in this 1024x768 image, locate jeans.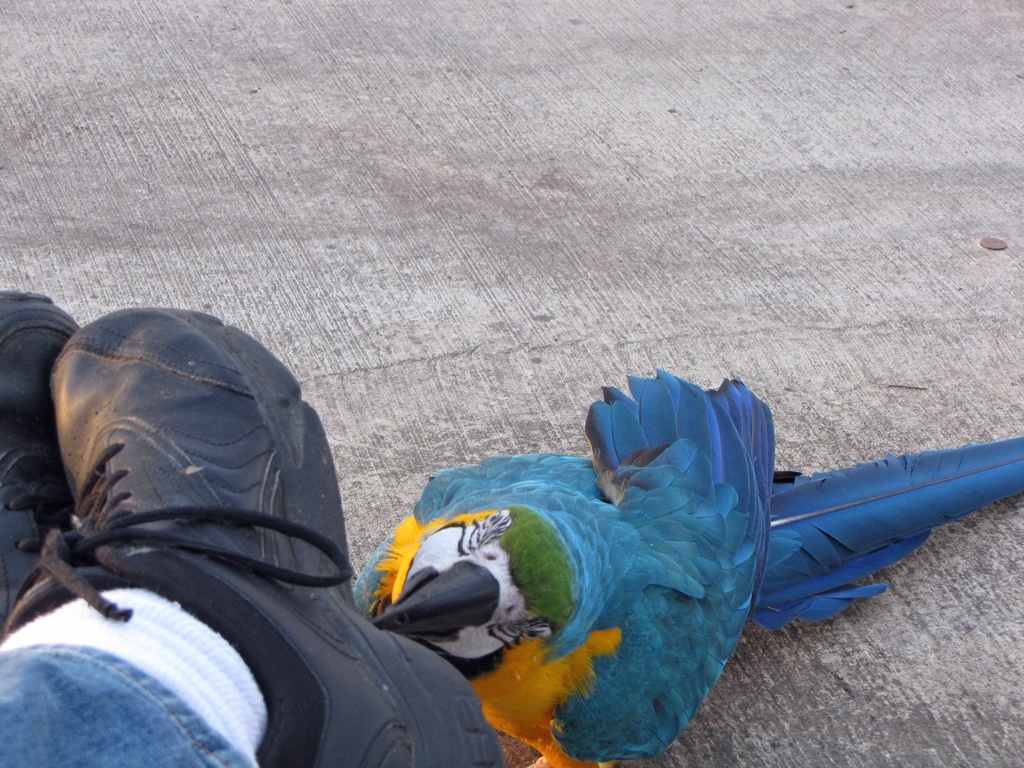
Bounding box: pyautogui.locateOnScreen(0, 642, 256, 767).
